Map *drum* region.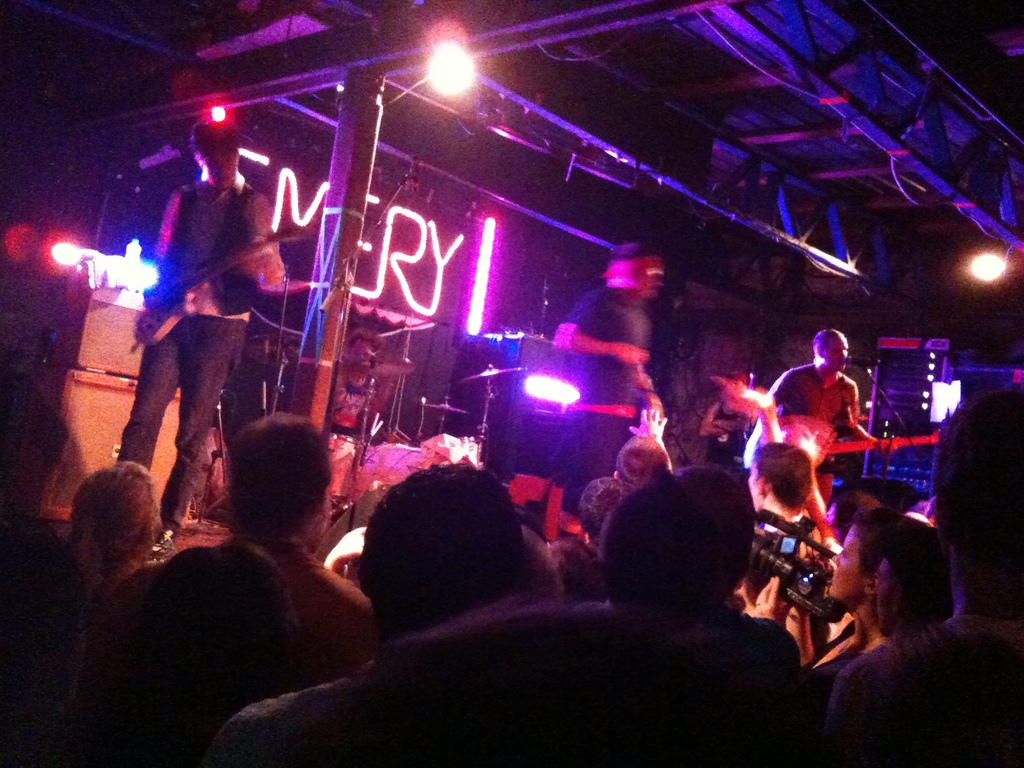
Mapped to x1=356 y1=442 x2=478 y2=498.
